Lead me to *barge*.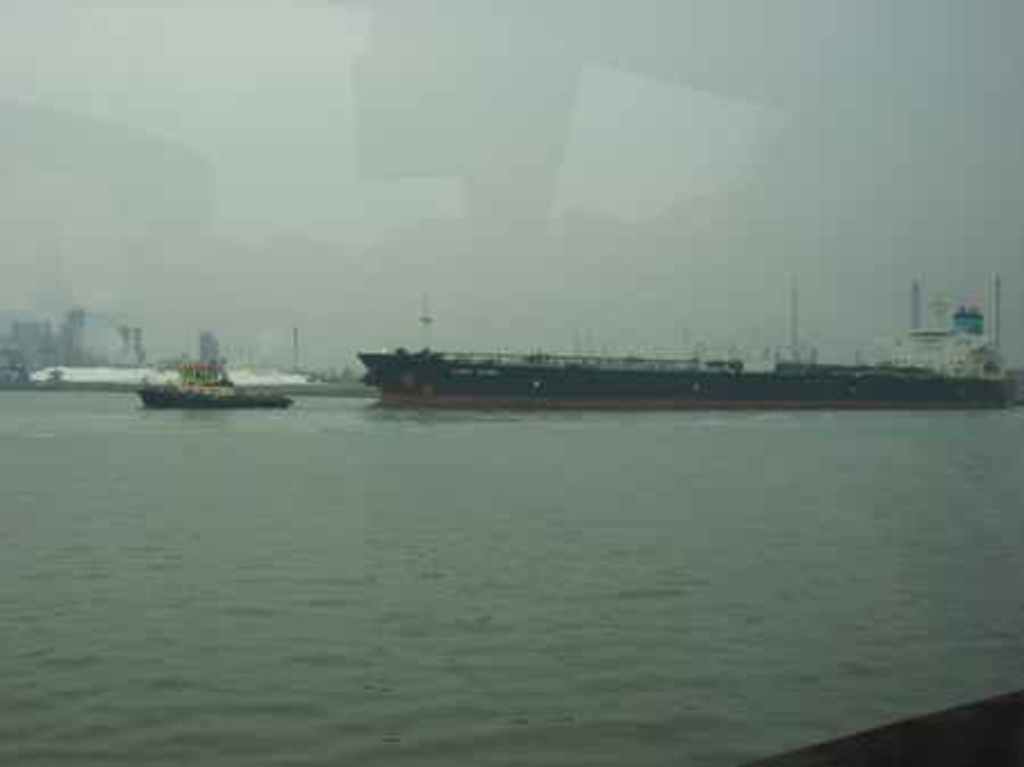
Lead to 357:344:1013:405.
